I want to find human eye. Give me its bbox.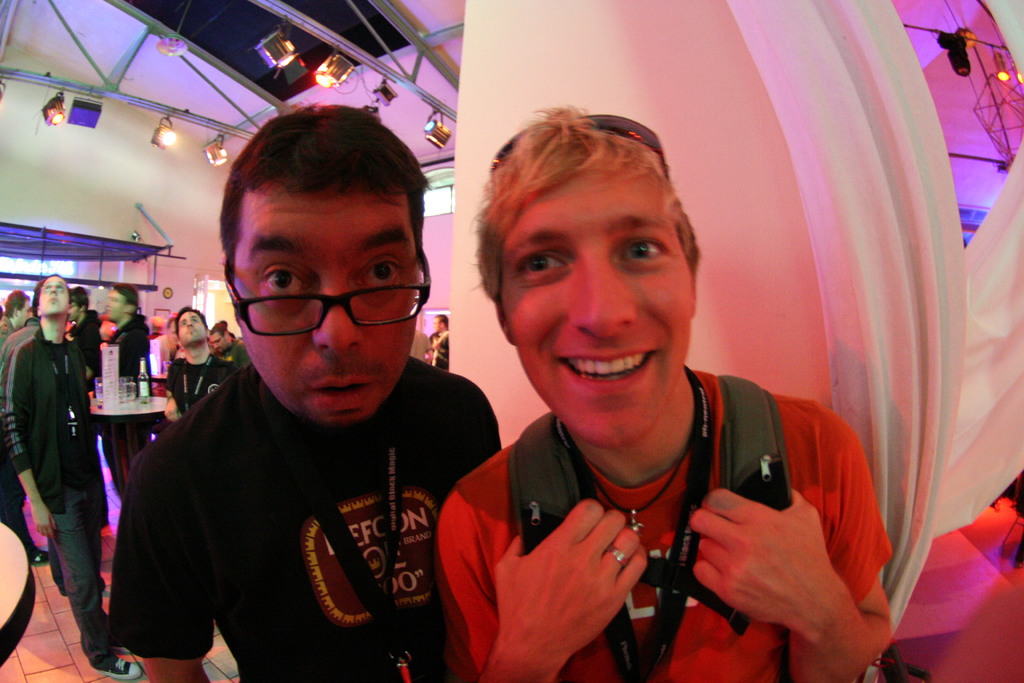
615/235/668/267.
